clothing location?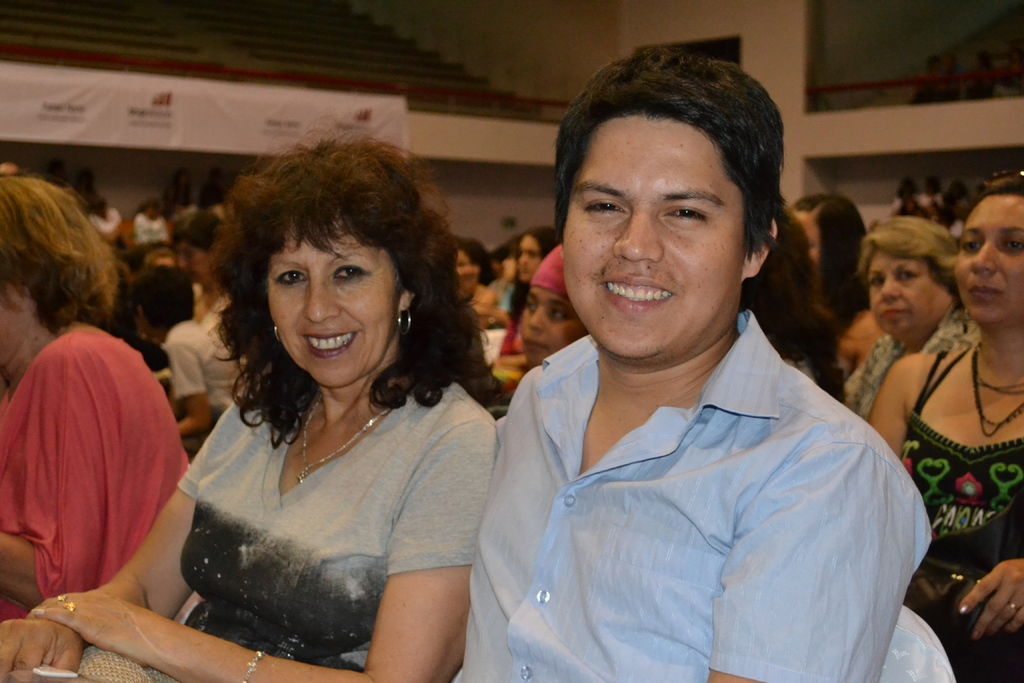
[x1=0, y1=328, x2=188, y2=625]
